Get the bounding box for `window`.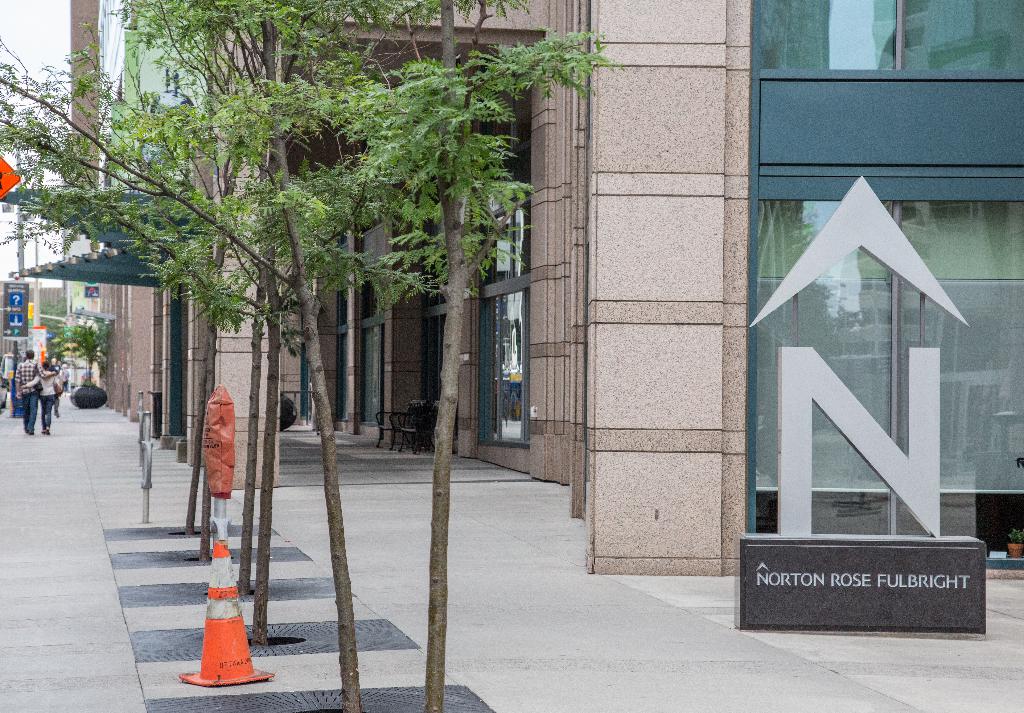
locate(477, 64, 532, 451).
